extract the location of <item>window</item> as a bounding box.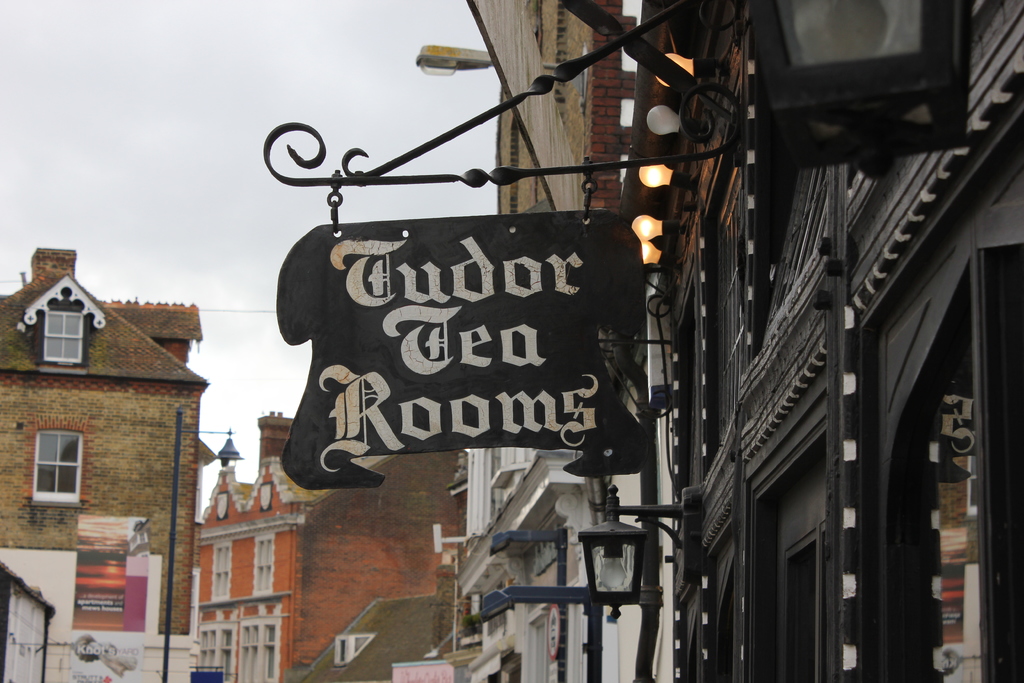
detection(252, 532, 276, 593).
